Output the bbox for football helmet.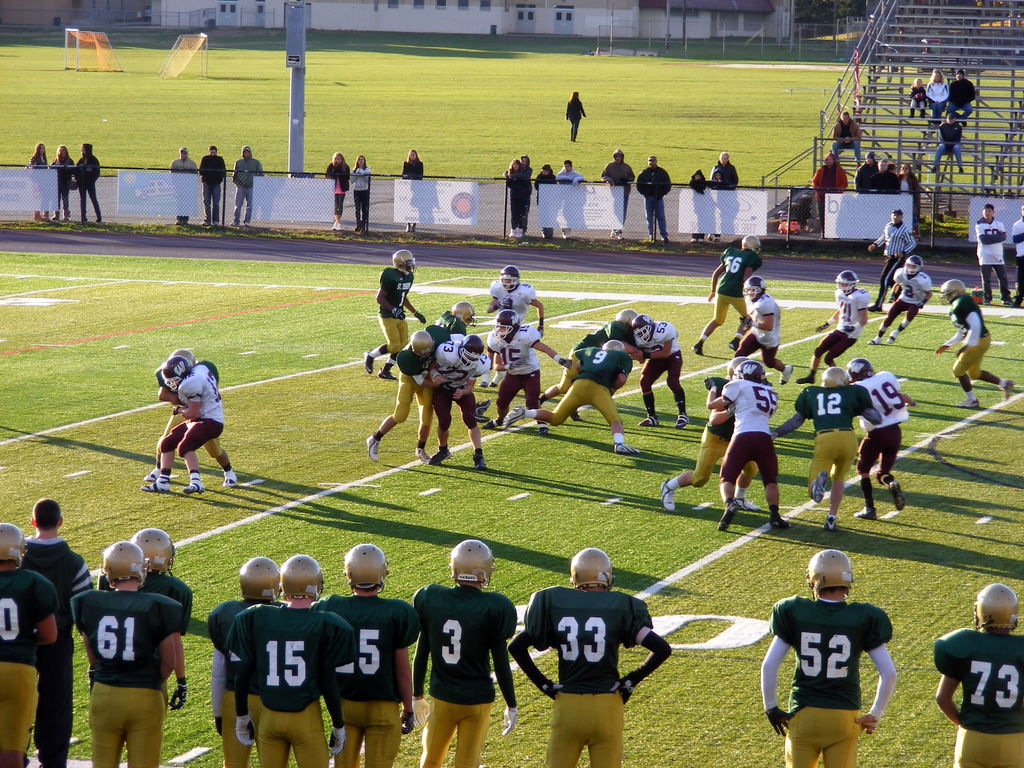
[x1=726, y1=353, x2=750, y2=378].
